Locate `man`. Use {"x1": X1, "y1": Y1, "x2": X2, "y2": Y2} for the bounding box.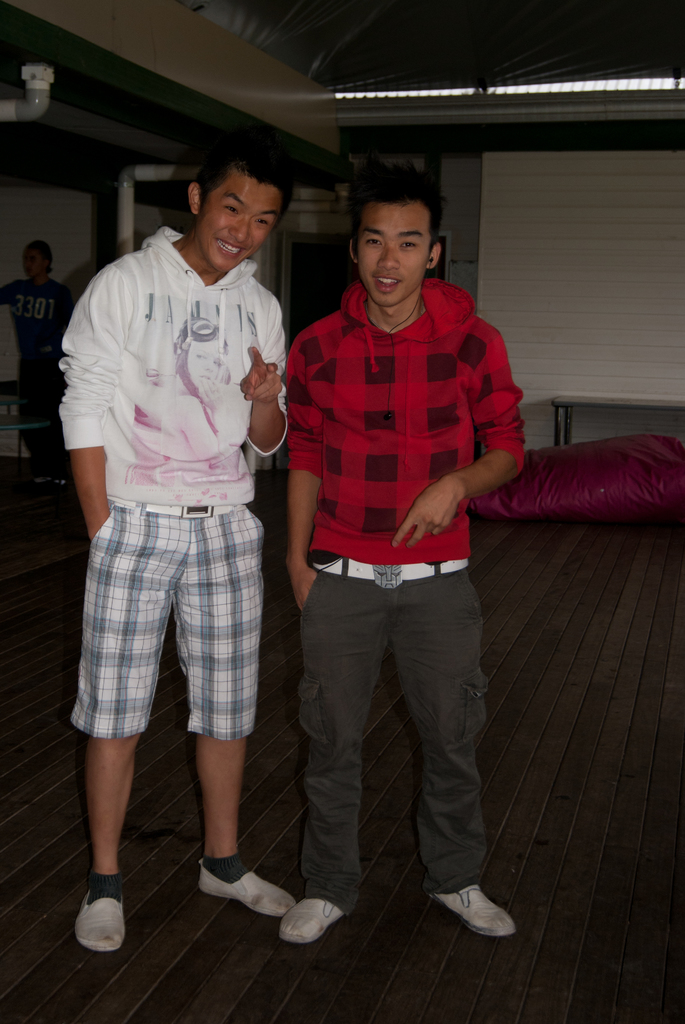
{"x1": 274, "y1": 182, "x2": 529, "y2": 948}.
